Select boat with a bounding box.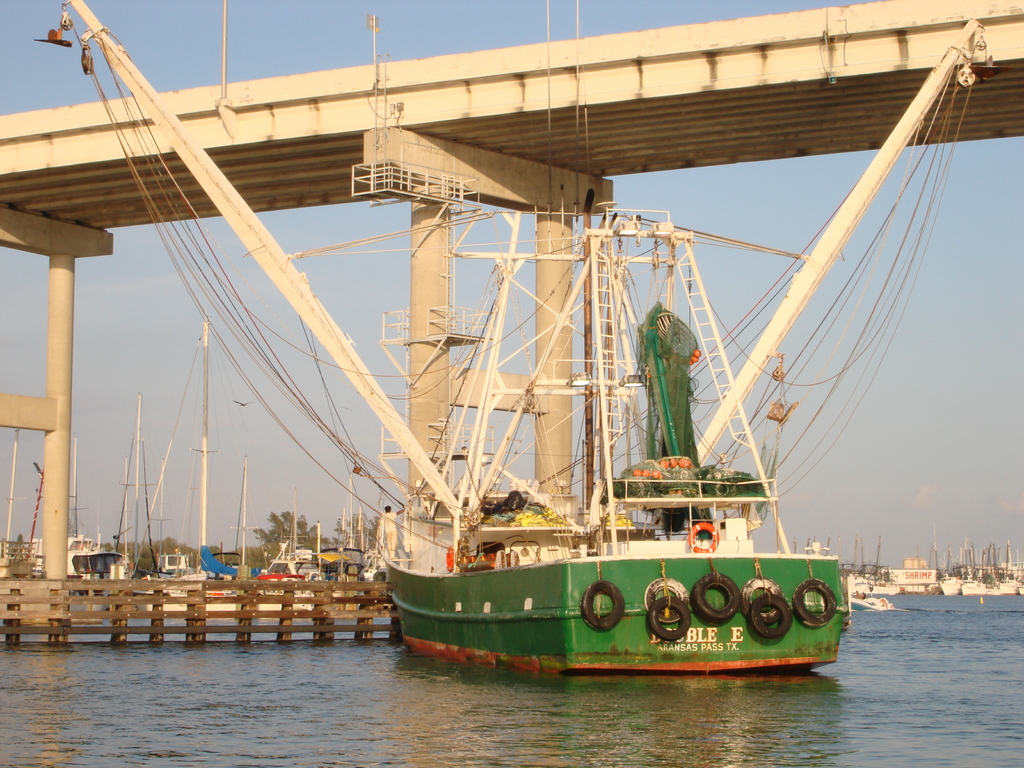
844/590/890/612.
